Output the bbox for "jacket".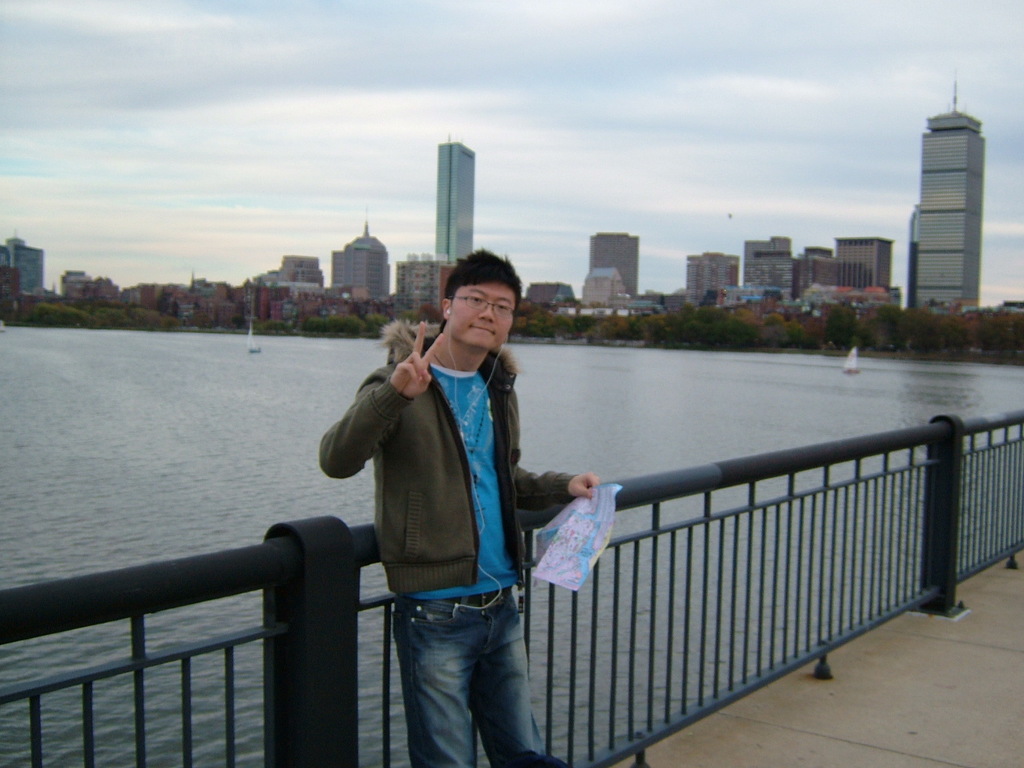
[329,309,552,611].
